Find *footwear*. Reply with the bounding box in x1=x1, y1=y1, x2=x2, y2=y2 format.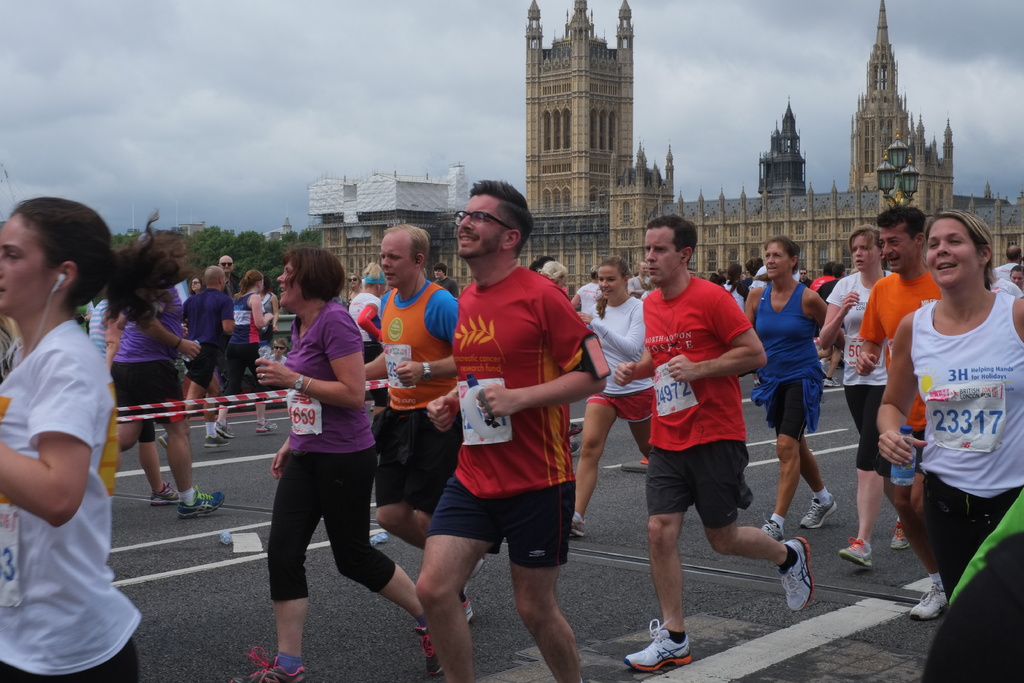
x1=570, y1=441, x2=581, y2=451.
